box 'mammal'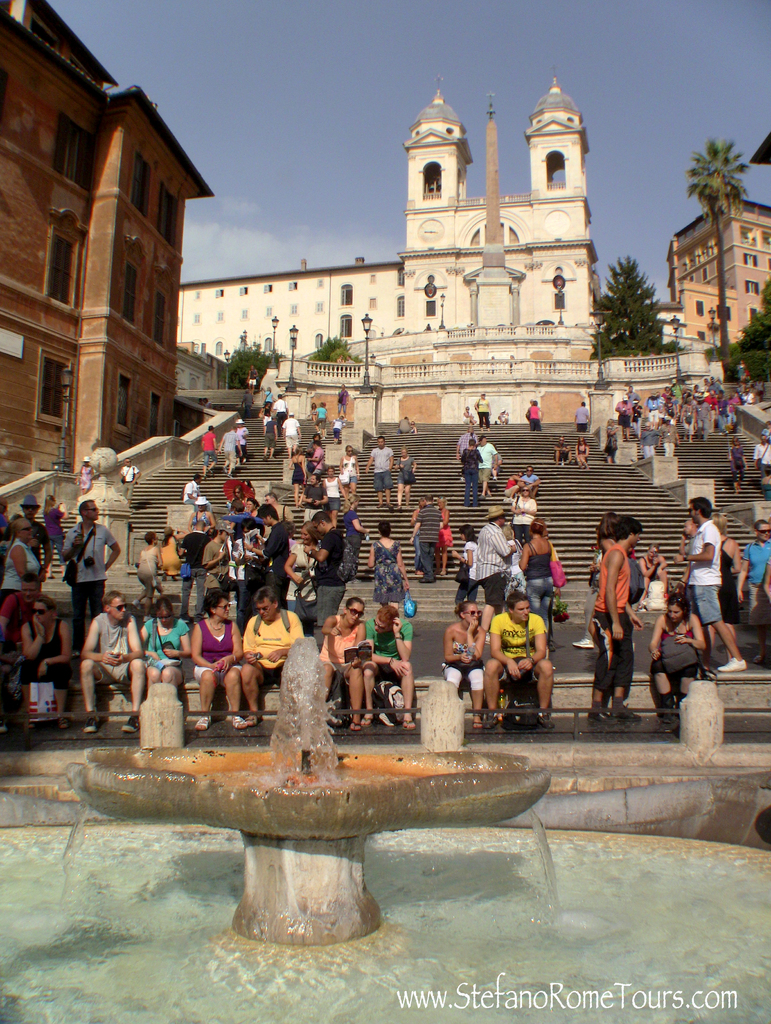
box(474, 502, 524, 643)
